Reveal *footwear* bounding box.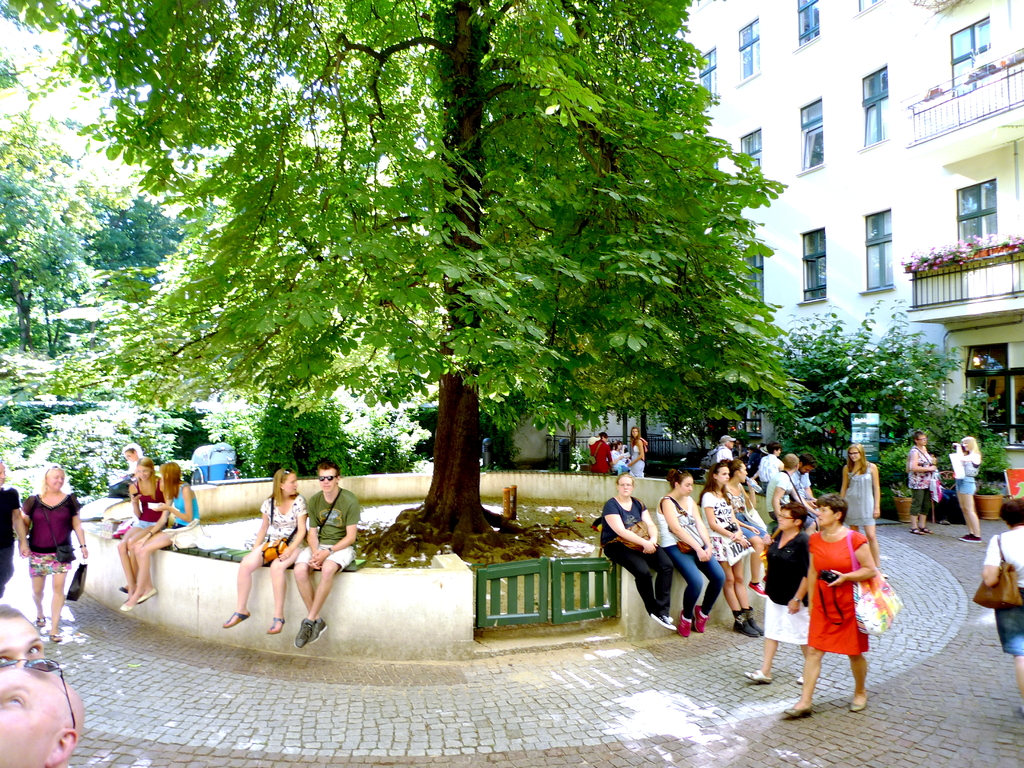
Revealed: 744/579/772/597.
